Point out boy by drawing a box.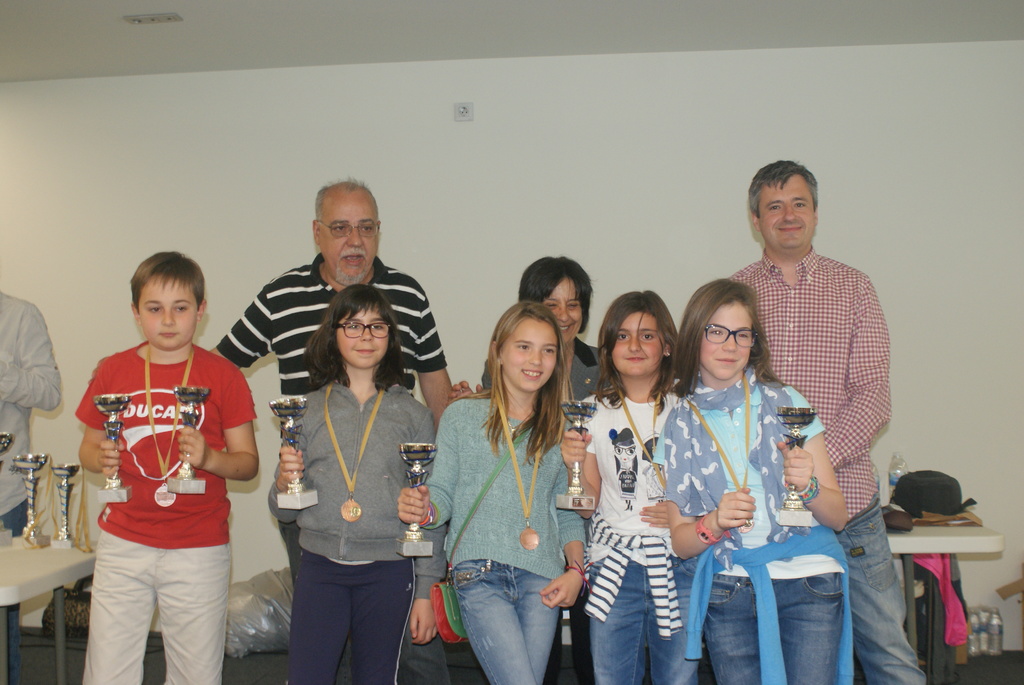
x1=75, y1=254, x2=260, y2=684.
